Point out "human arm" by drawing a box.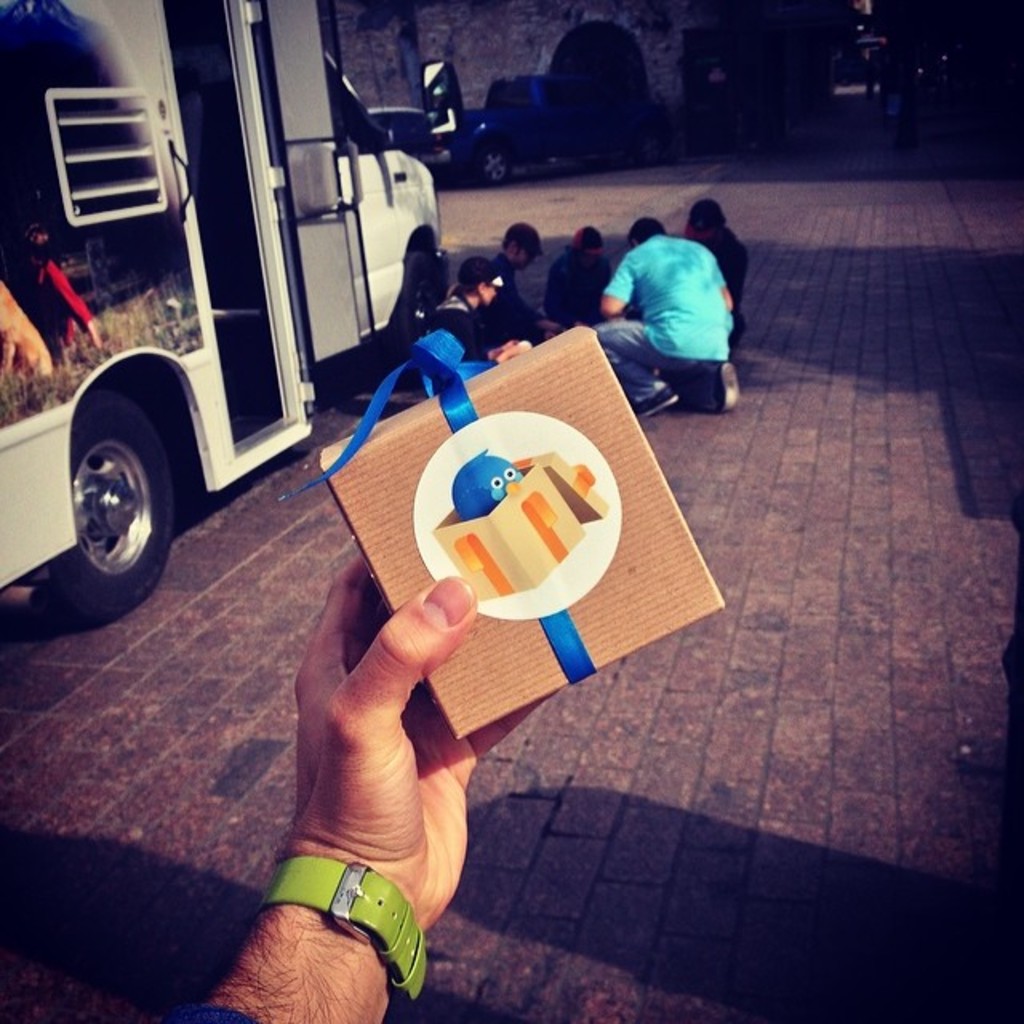
left=602, top=254, right=630, bottom=323.
